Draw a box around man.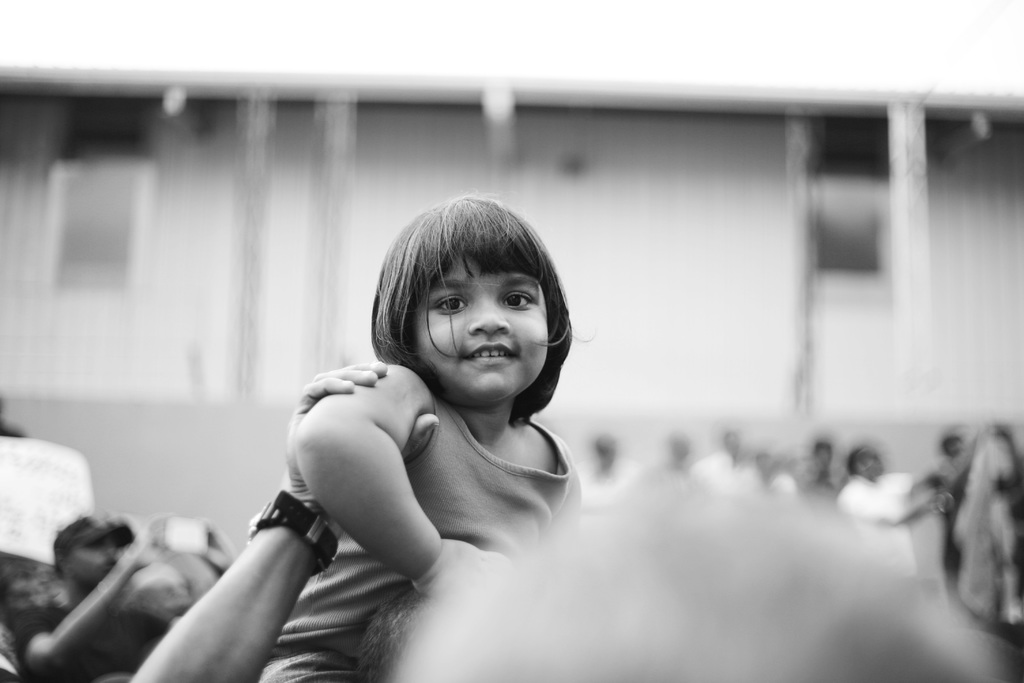
[828, 442, 961, 546].
